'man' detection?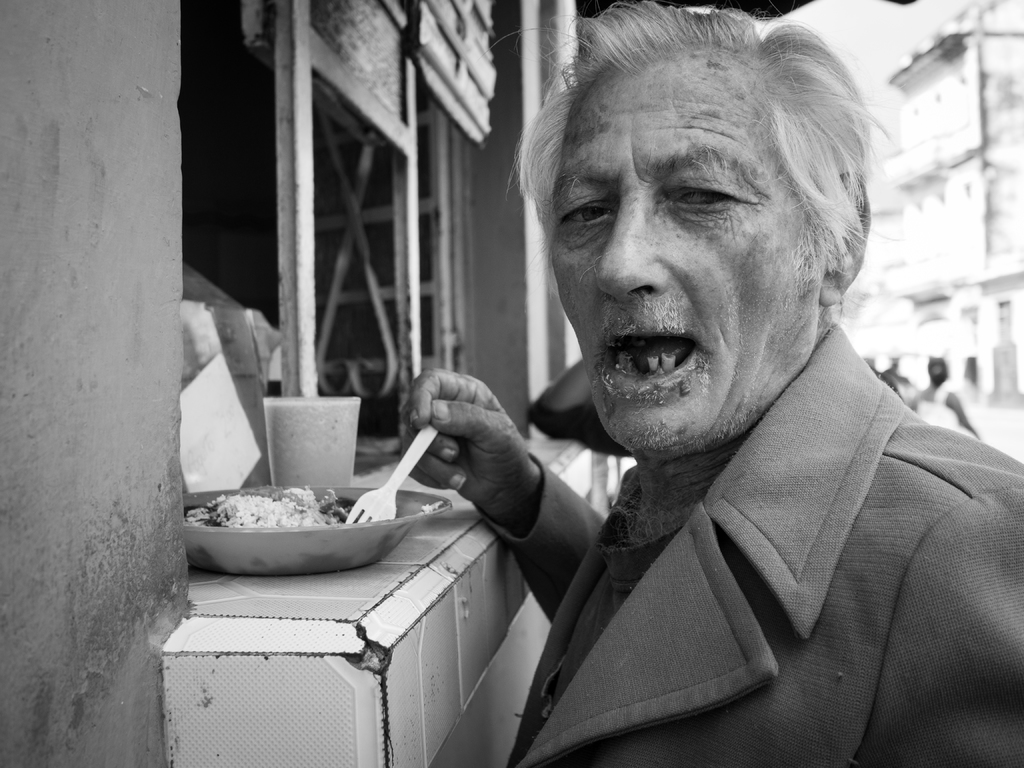
bbox=[435, 0, 1023, 766]
